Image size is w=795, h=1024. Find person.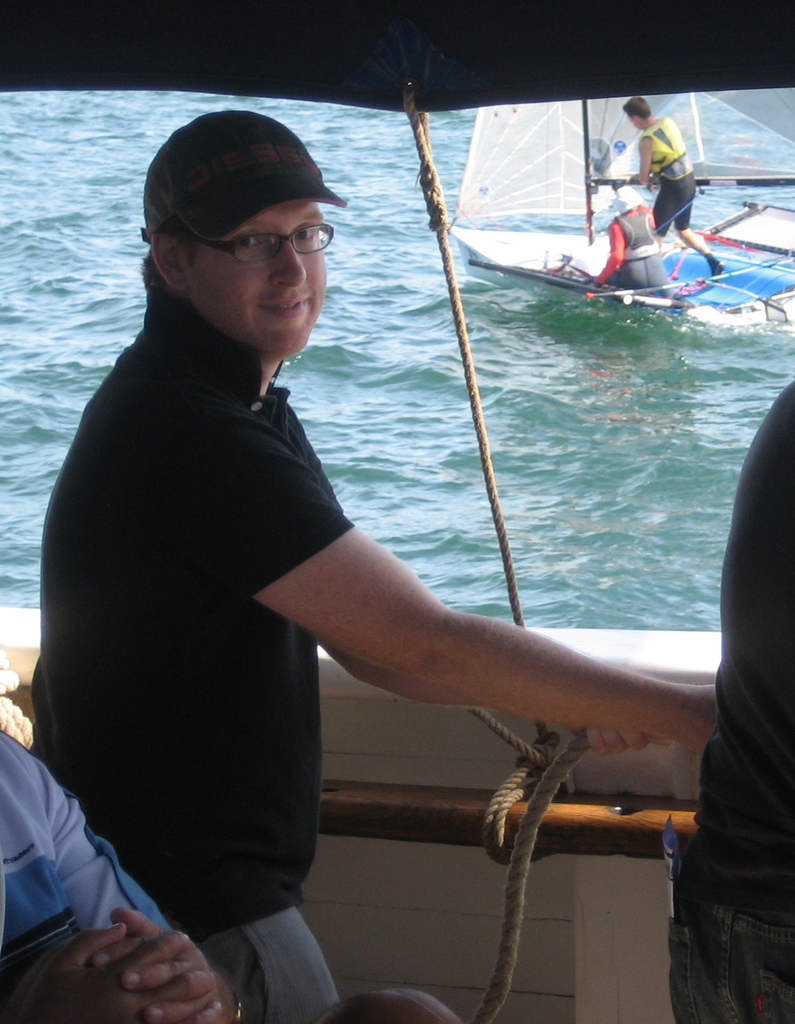
[x1=79, y1=100, x2=588, y2=952].
